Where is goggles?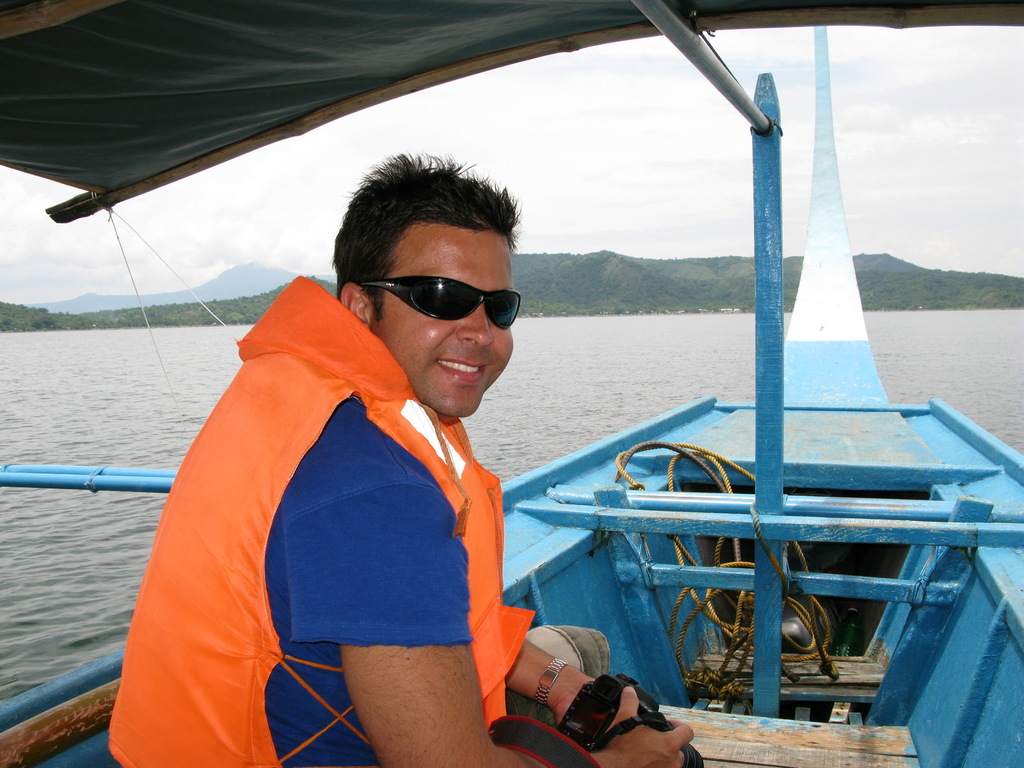
<box>362,264,520,330</box>.
